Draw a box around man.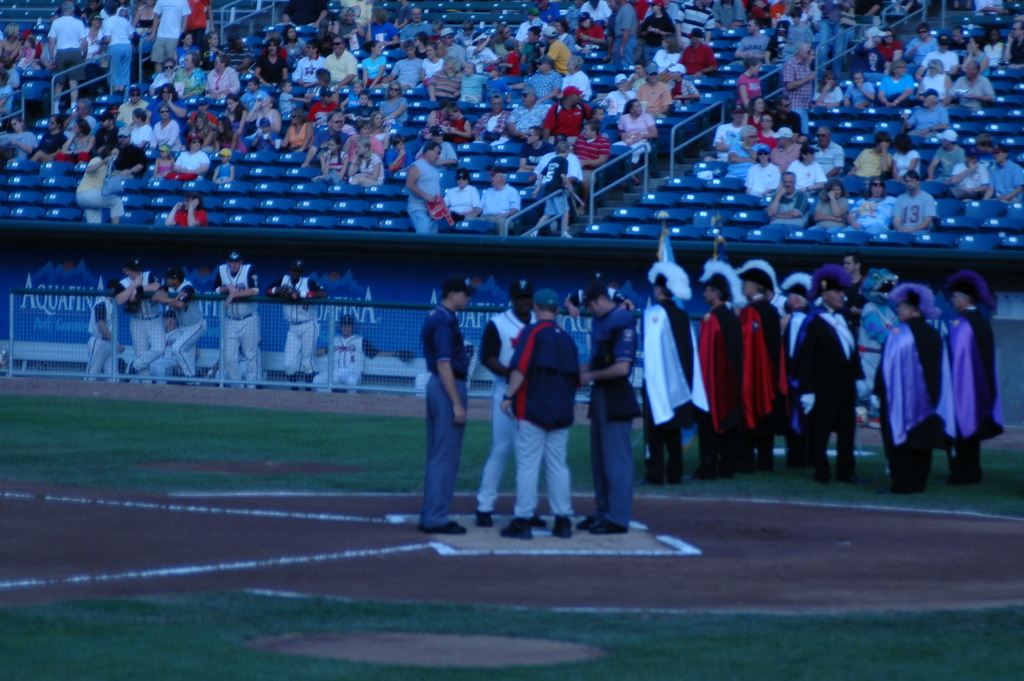
x1=518 y1=124 x2=557 y2=175.
